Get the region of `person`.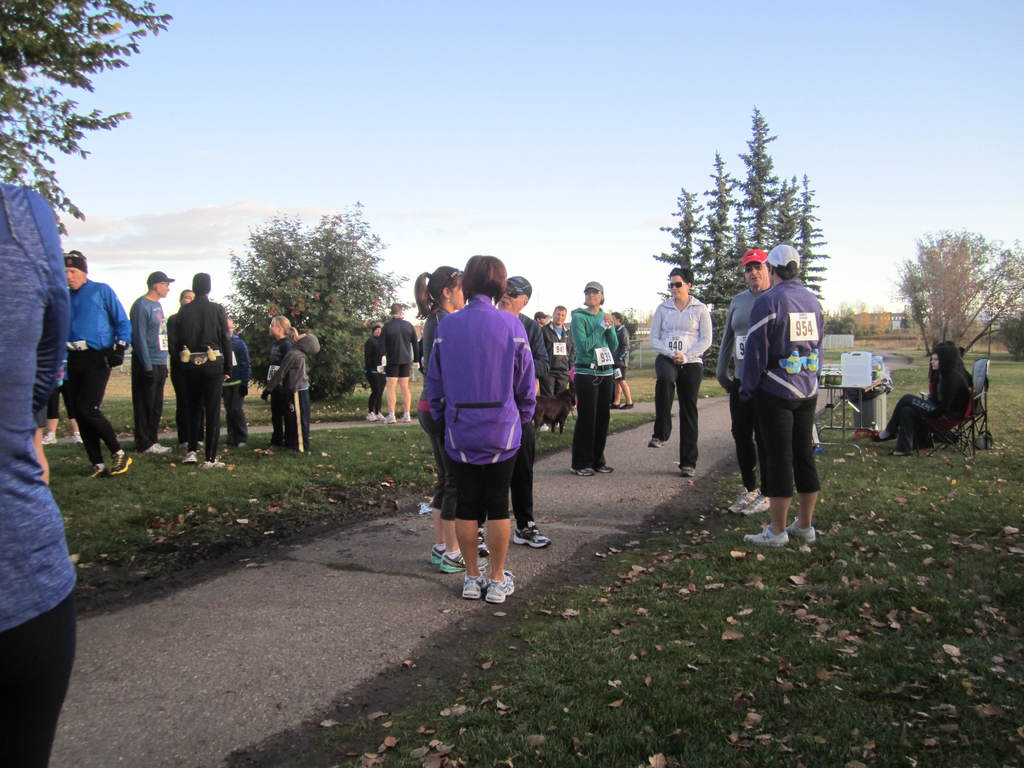
rect(215, 311, 246, 450).
